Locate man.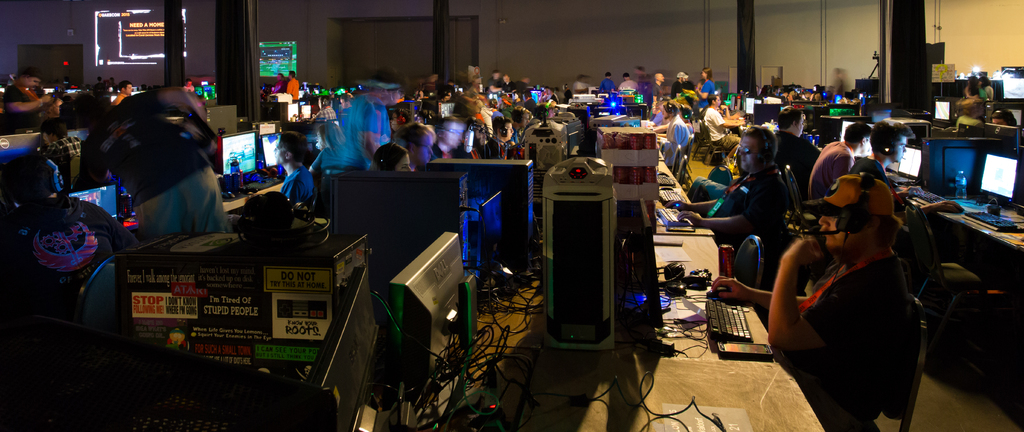
Bounding box: BBox(862, 121, 957, 225).
